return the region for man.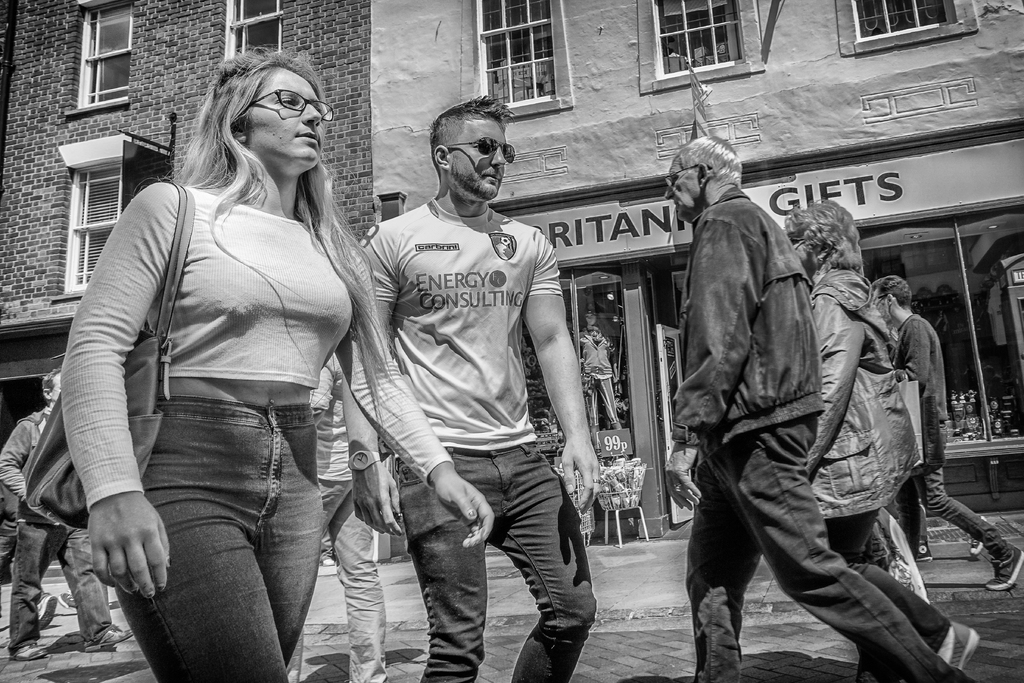
(868, 274, 1023, 597).
